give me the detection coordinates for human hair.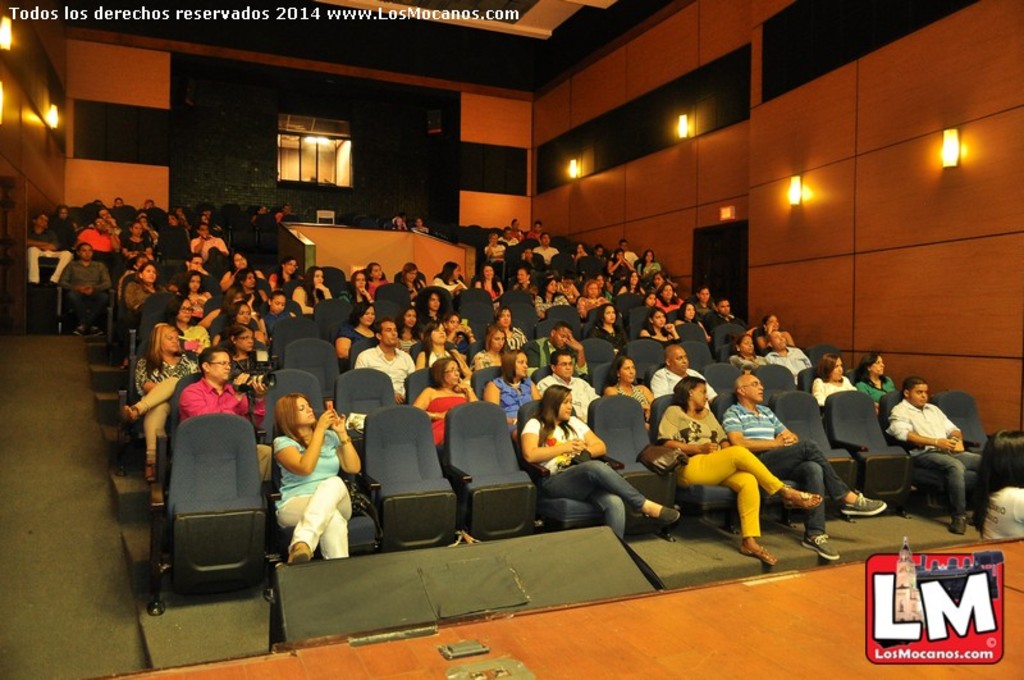
{"left": 268, "top": 289, "right": 289, "bottom": 307}.
